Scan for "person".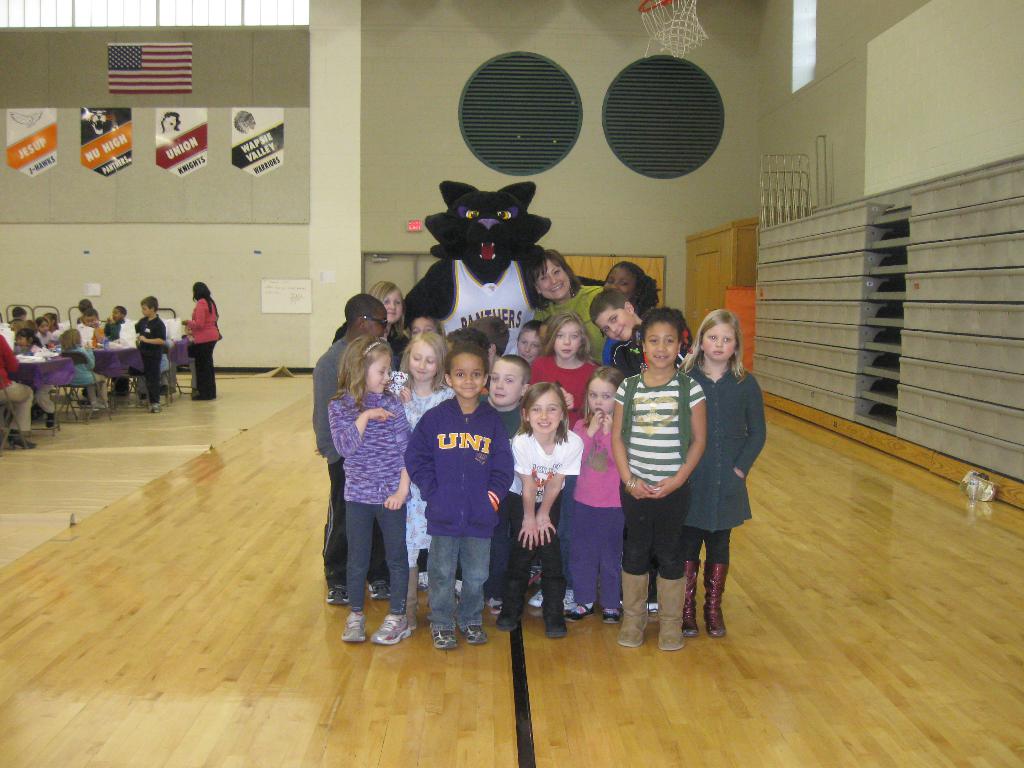
Scan result: (404, 329, 509, 654).
